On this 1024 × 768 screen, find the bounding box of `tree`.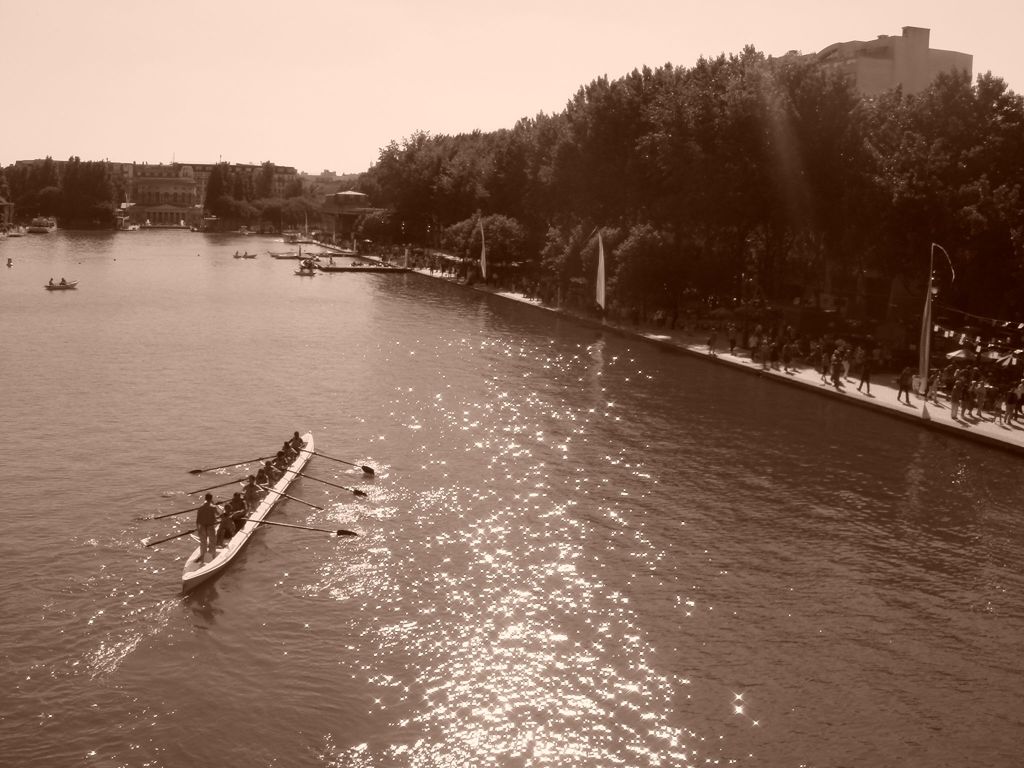
Bounding box: l=0, t=152, r=29, b=209.
